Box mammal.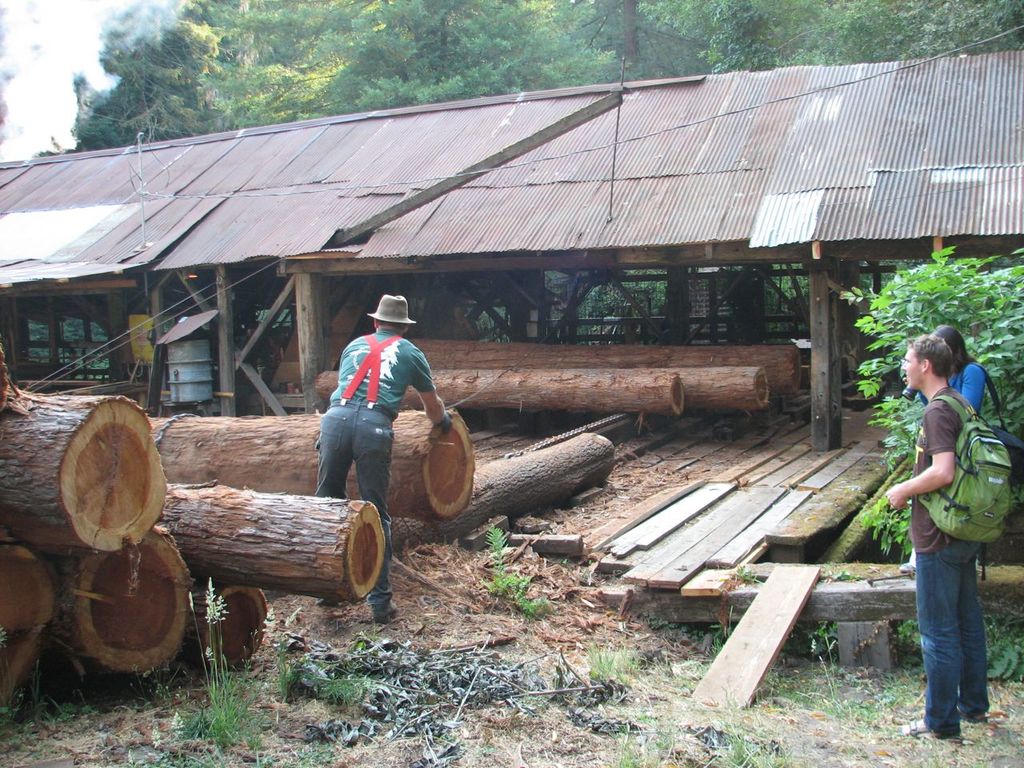
region(311, 290, 454, 627).
